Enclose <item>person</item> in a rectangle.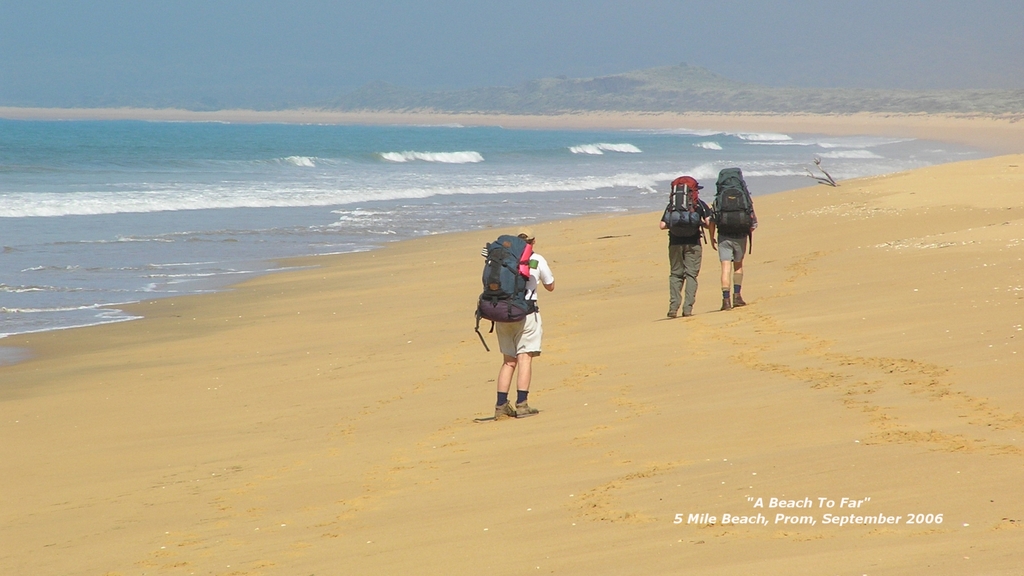
x1=662 y1=173 x2=713 y2=321.
